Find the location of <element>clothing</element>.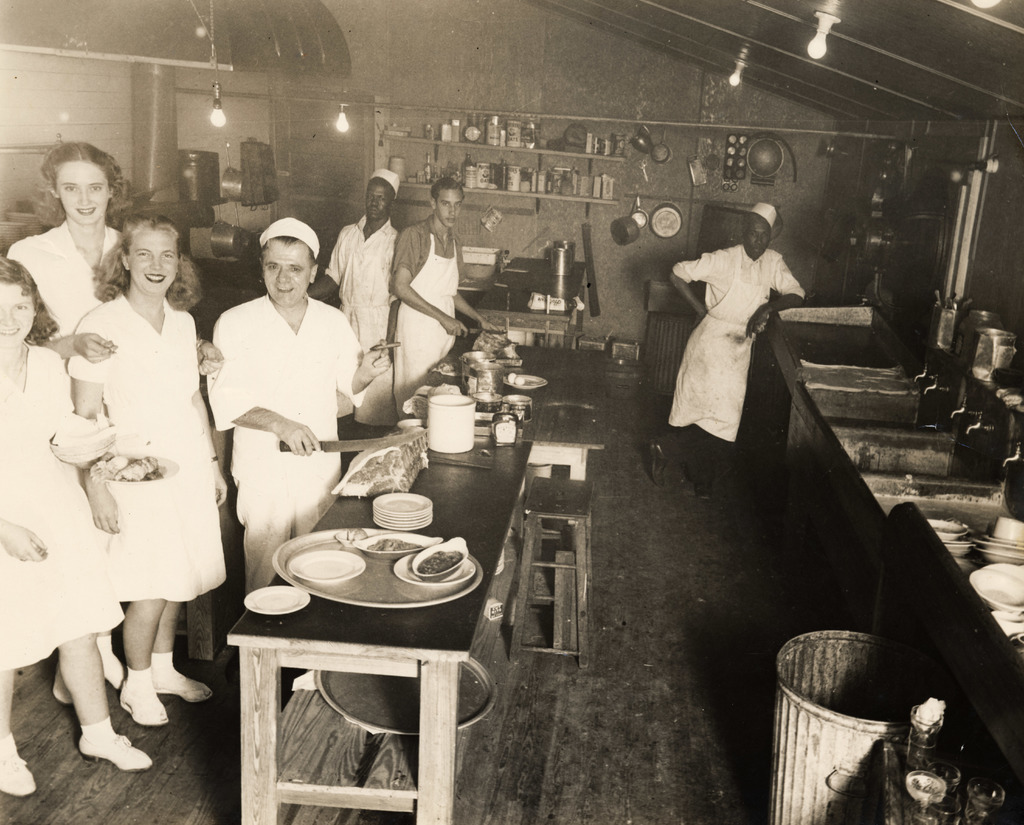
Location: [x1=65, y1=291, x2=225, y2=606].
